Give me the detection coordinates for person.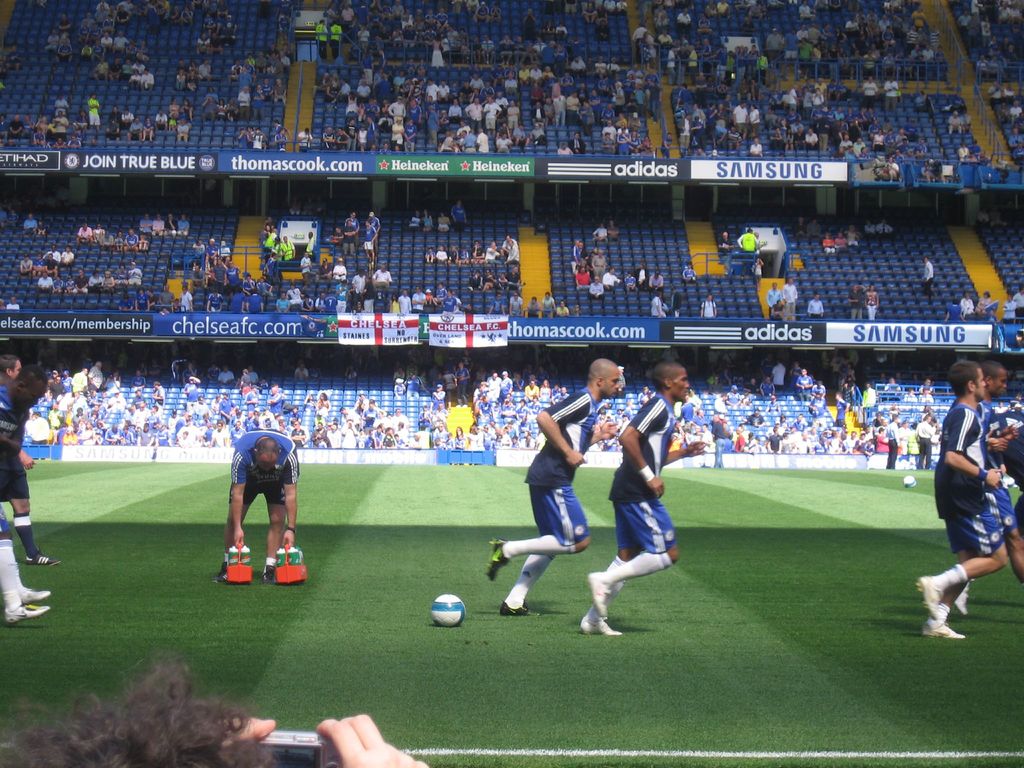
x1=671 y1=287 x2=685 y2=316.
